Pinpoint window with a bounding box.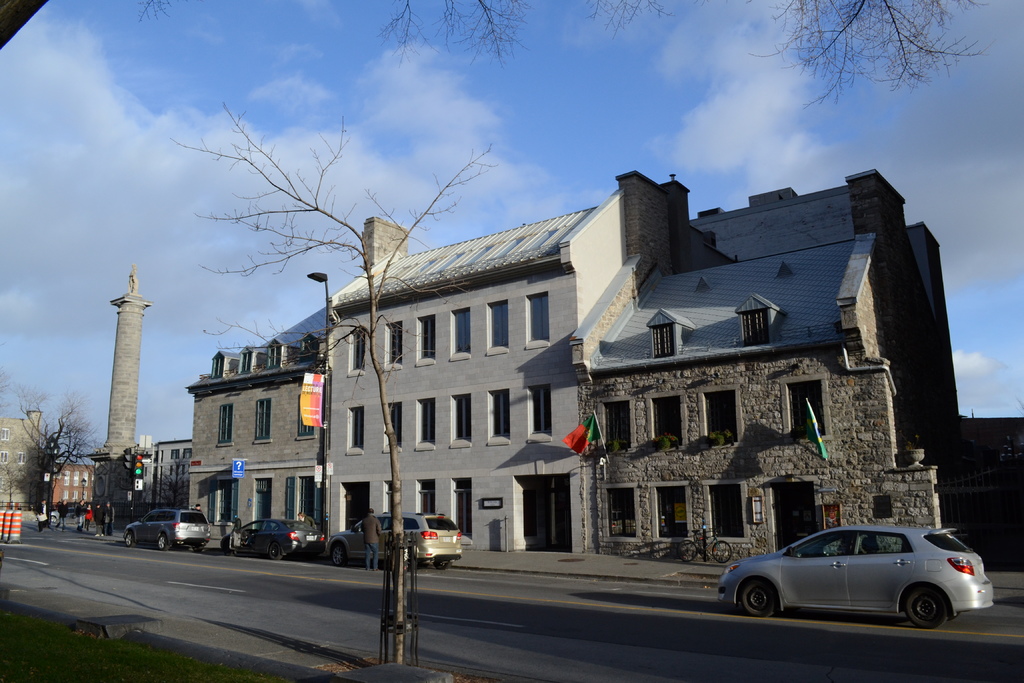
detection(448, 299, 474, 363).
